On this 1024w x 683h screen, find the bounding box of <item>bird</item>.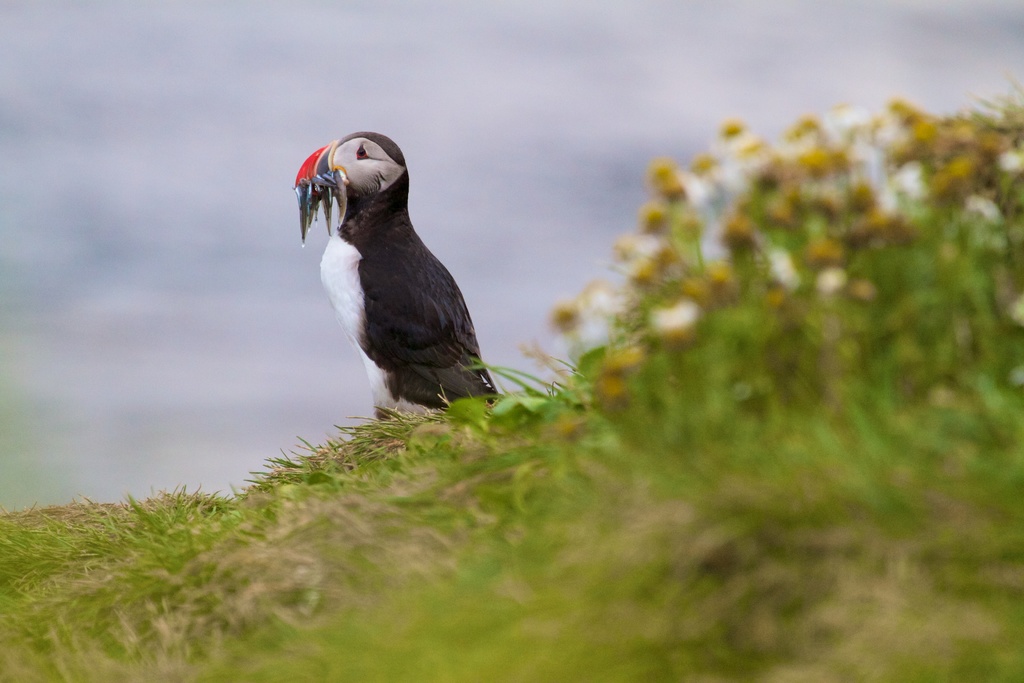
Bounding box: BBox(290, 124, 520, 445).
